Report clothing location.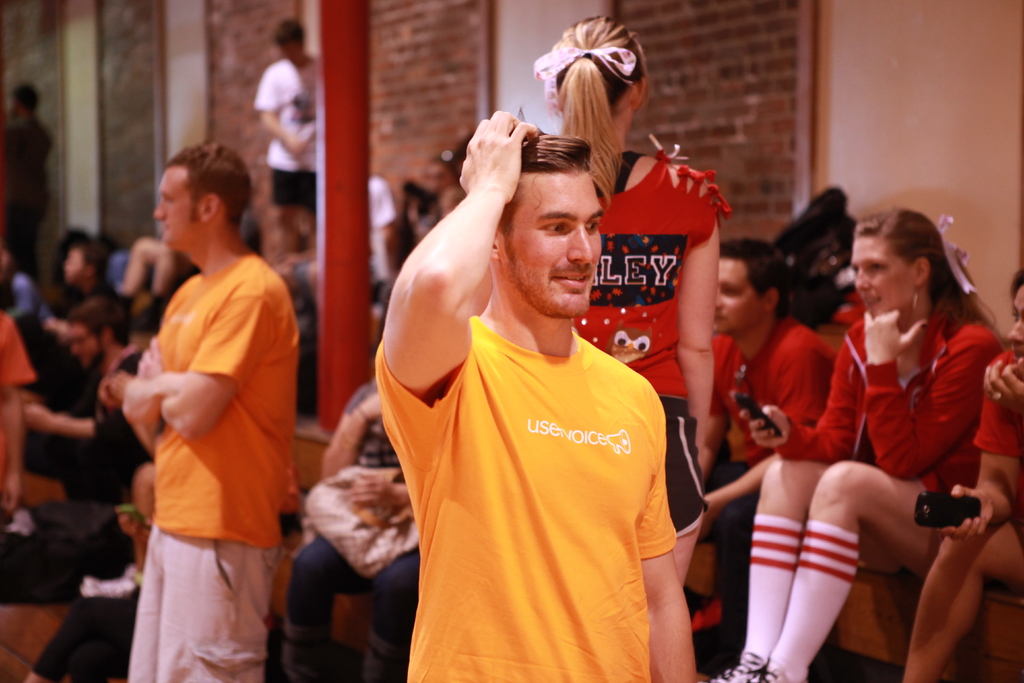
Report: pyautogui.locateOnScreen(33, 592, 143, 682).
